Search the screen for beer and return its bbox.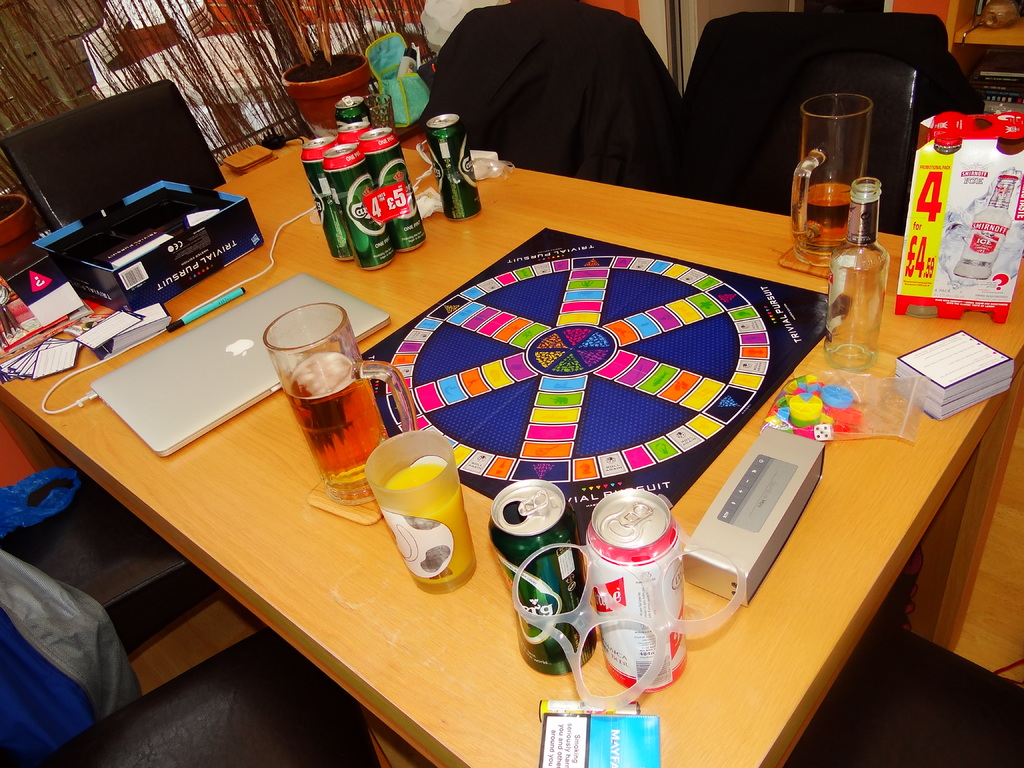
Found: 426/114/481/219.
